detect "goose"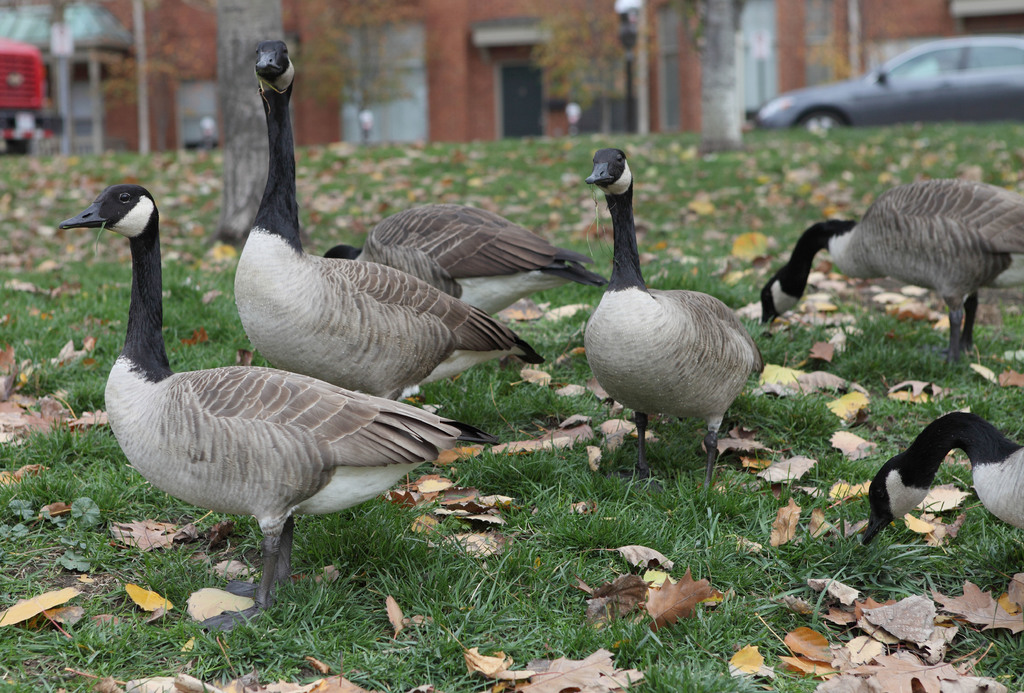
[x1=232, y1=42, x2=550, y2=399]
